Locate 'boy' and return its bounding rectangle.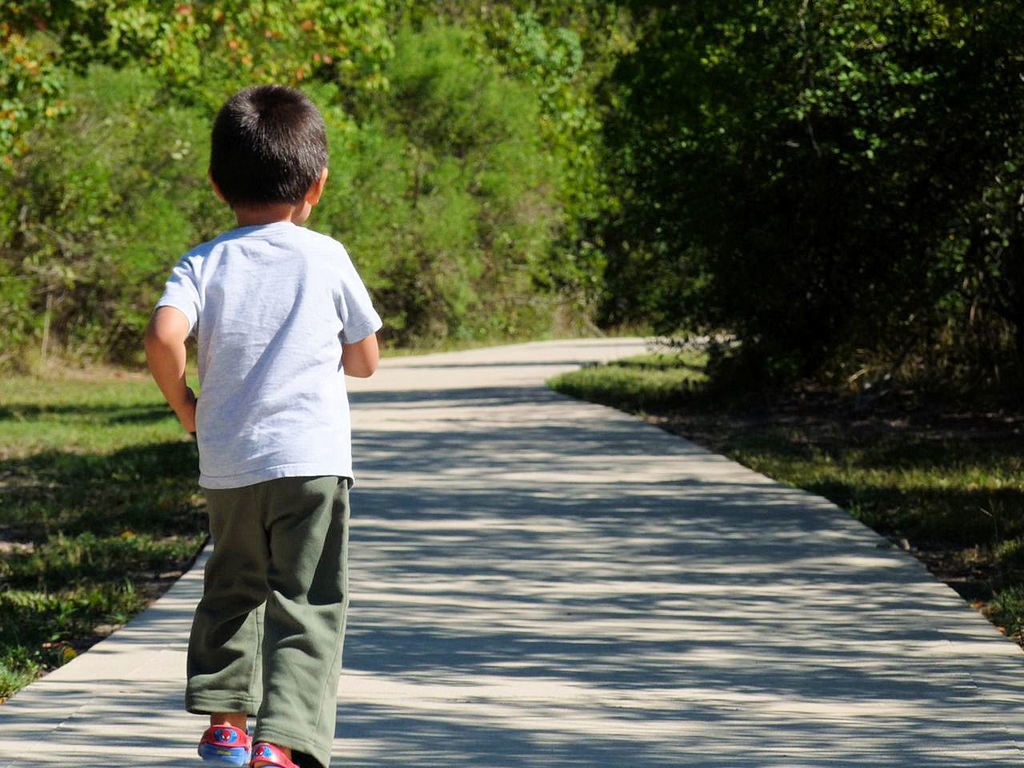
<box>146,82,386,767</box>.
